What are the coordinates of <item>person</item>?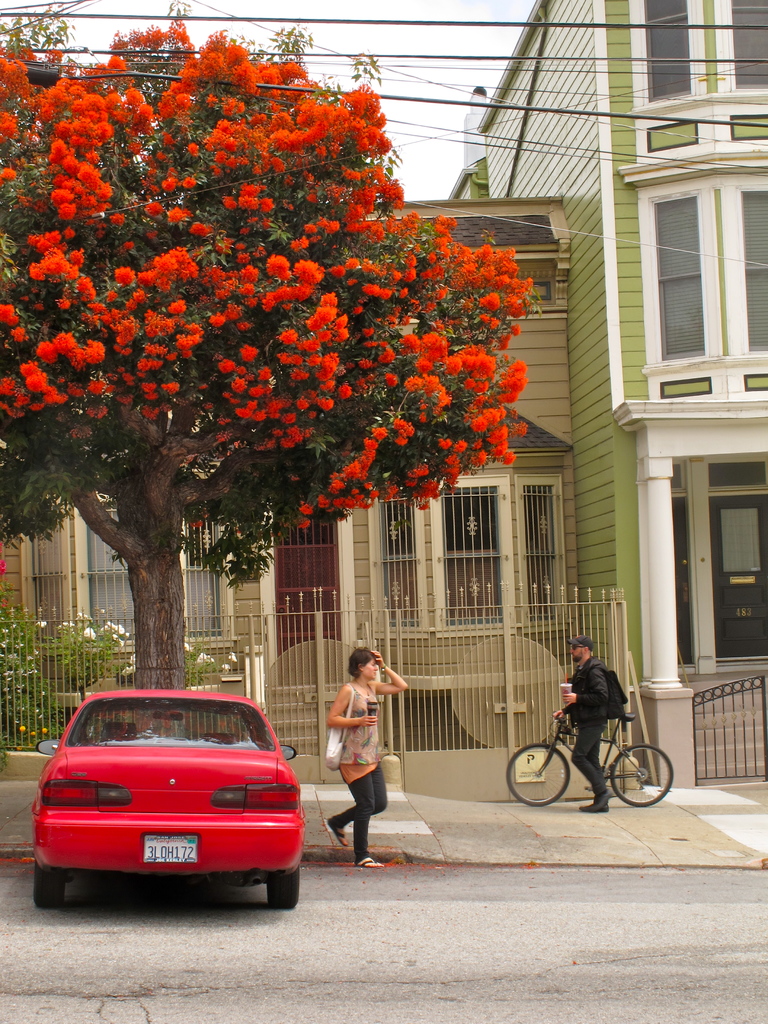
BBox(323, 651, 399, 863).
